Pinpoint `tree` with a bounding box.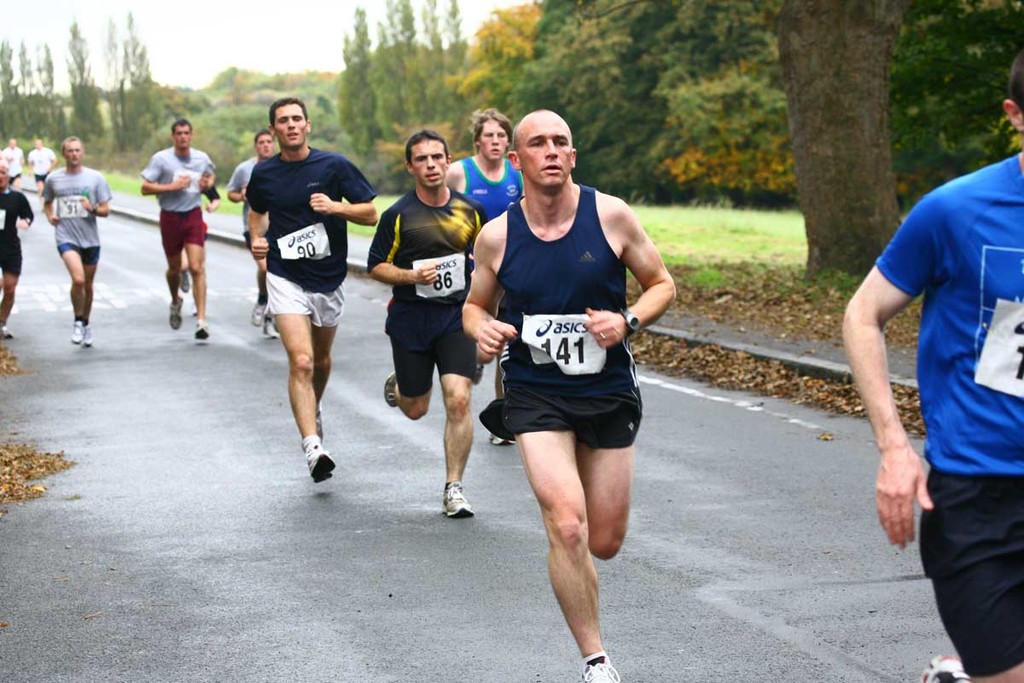
(left=442, top=0, right=471, bottom=151).
